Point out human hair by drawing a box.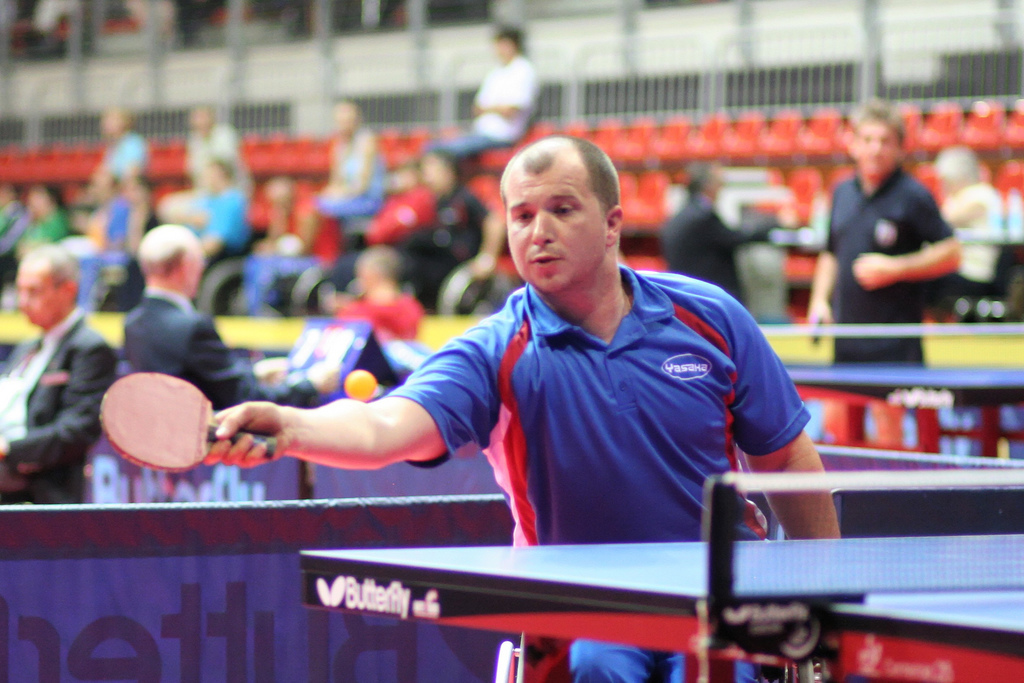
(left=138, top=224, right=194, bottom=276).
